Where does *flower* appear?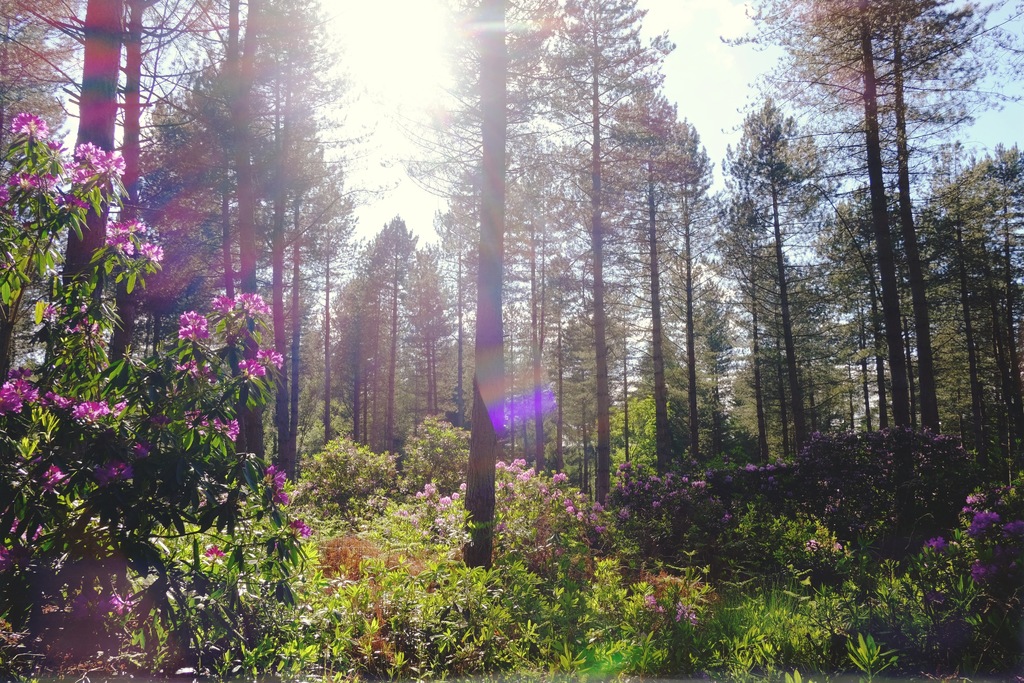
Appears at locate(47, 136, 65, 152).
